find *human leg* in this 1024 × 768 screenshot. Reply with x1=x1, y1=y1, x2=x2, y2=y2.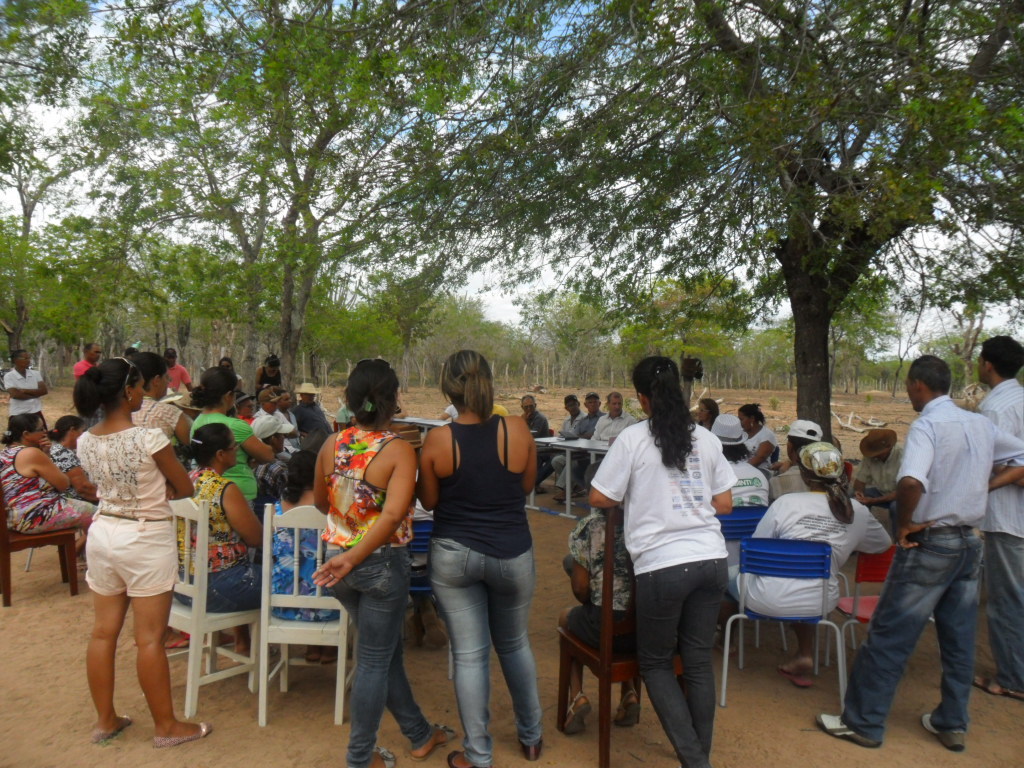
x1=83, y1=521, x2=130, y2=742.
